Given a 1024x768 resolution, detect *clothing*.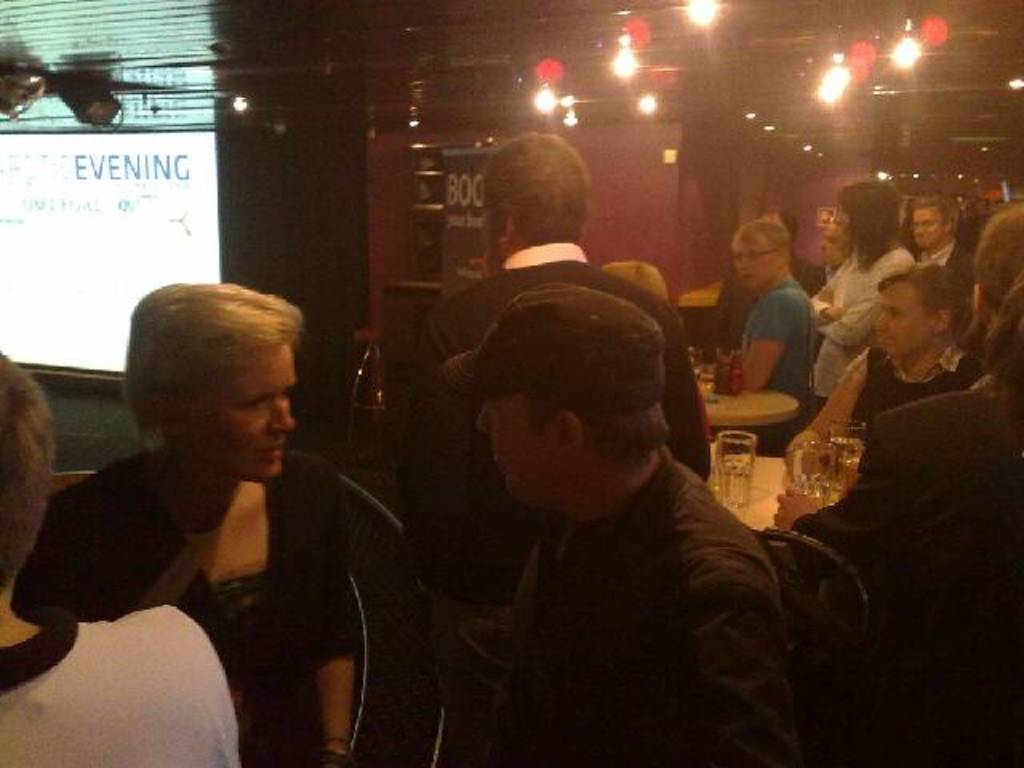
box(744, 269, 811, 448).
